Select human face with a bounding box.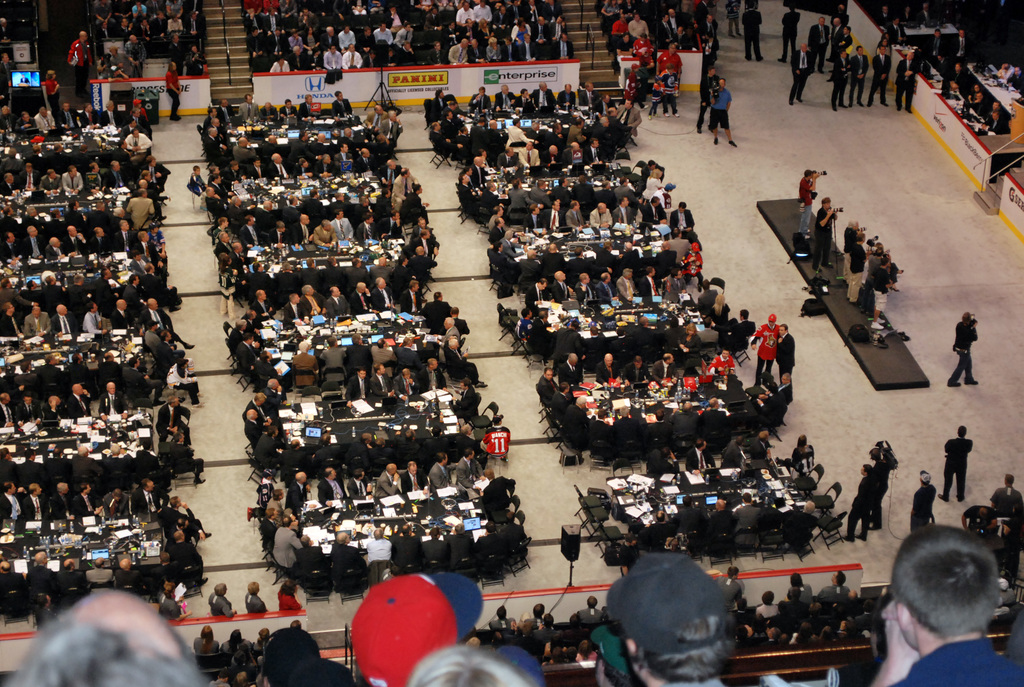
{"left": 275, "top": 29, "right": 284, "bottom": 38}.
